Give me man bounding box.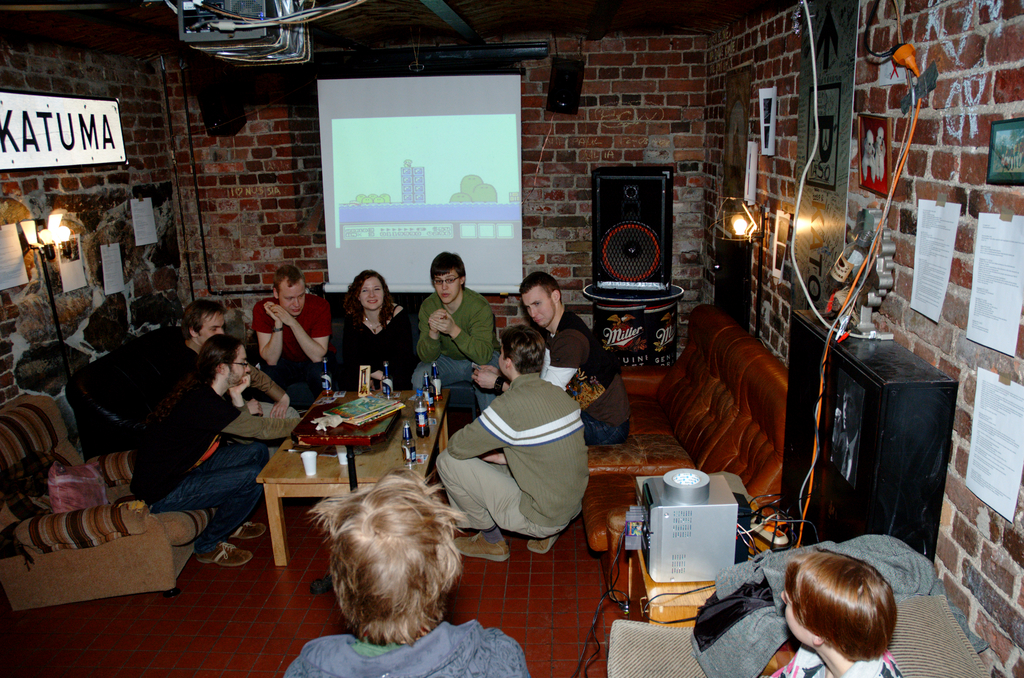
locate(131, 339, 302, 569).
